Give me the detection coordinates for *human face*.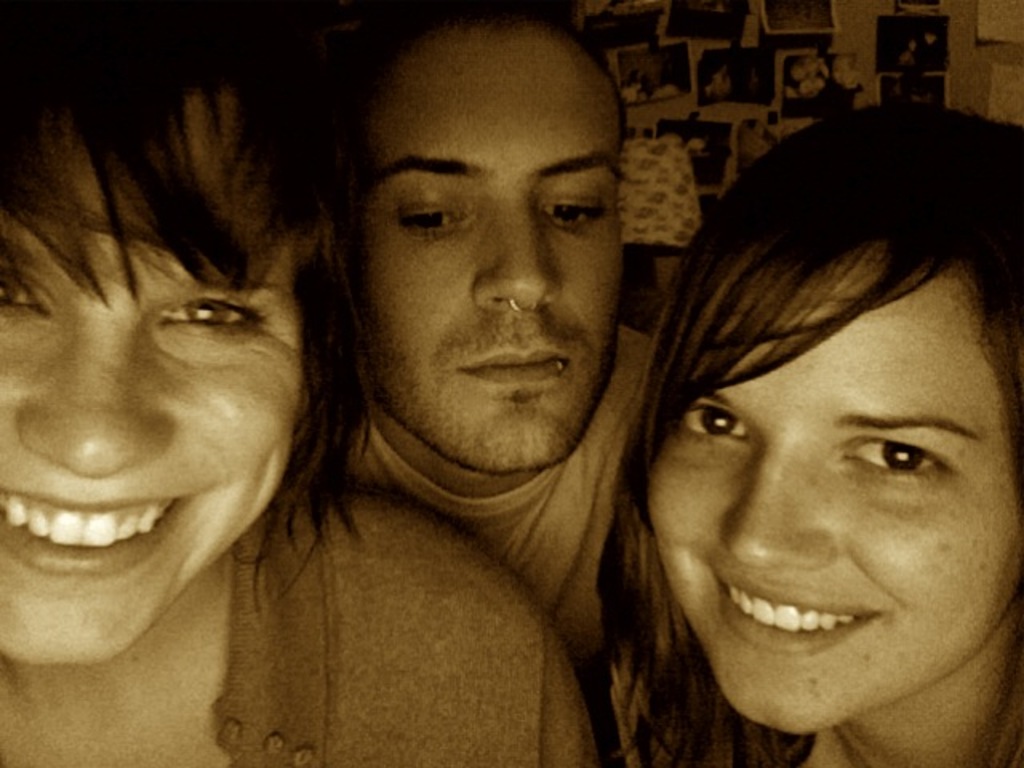
(left=630, top=234, right=1013, bottom=733).
